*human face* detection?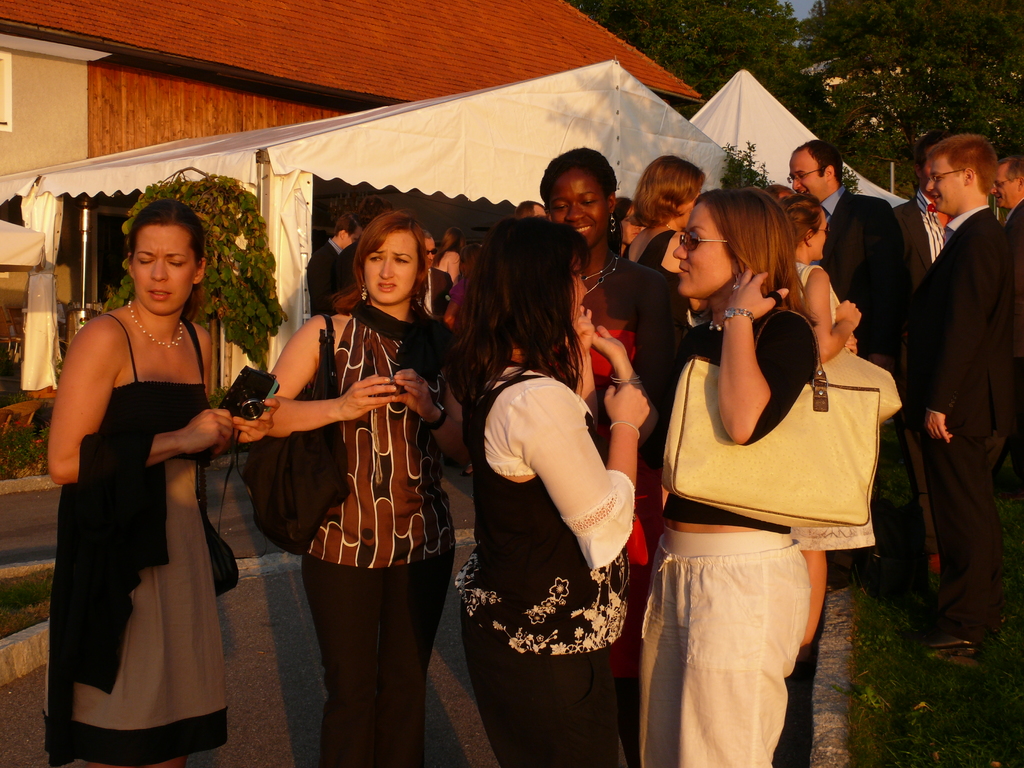
[925,157,962,209]
